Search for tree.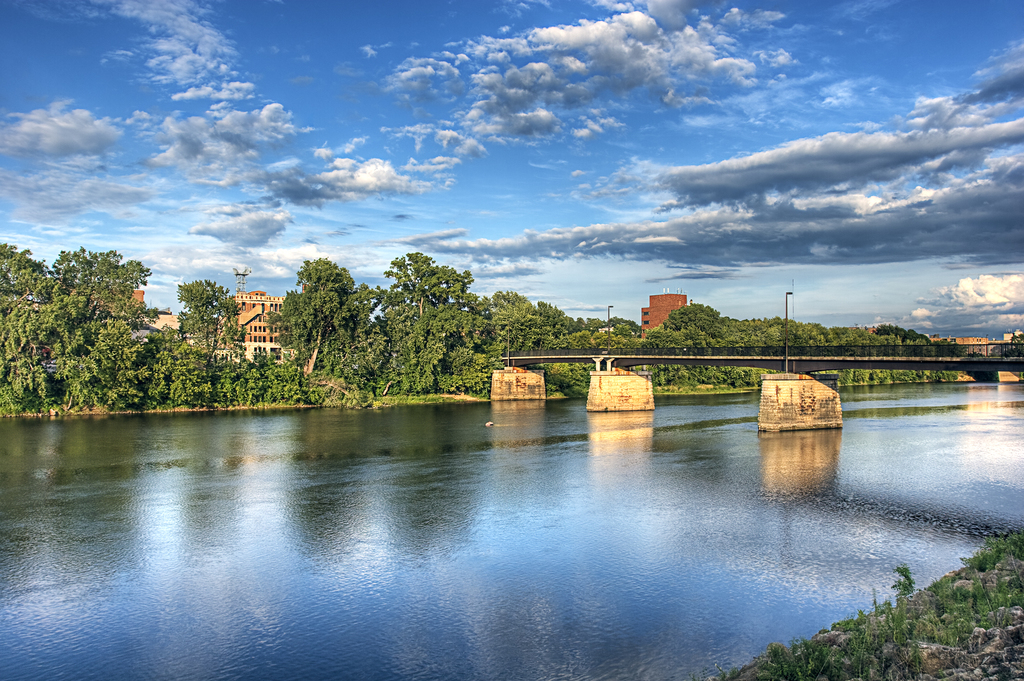
Found at <box>0,239,49,314</box>.
